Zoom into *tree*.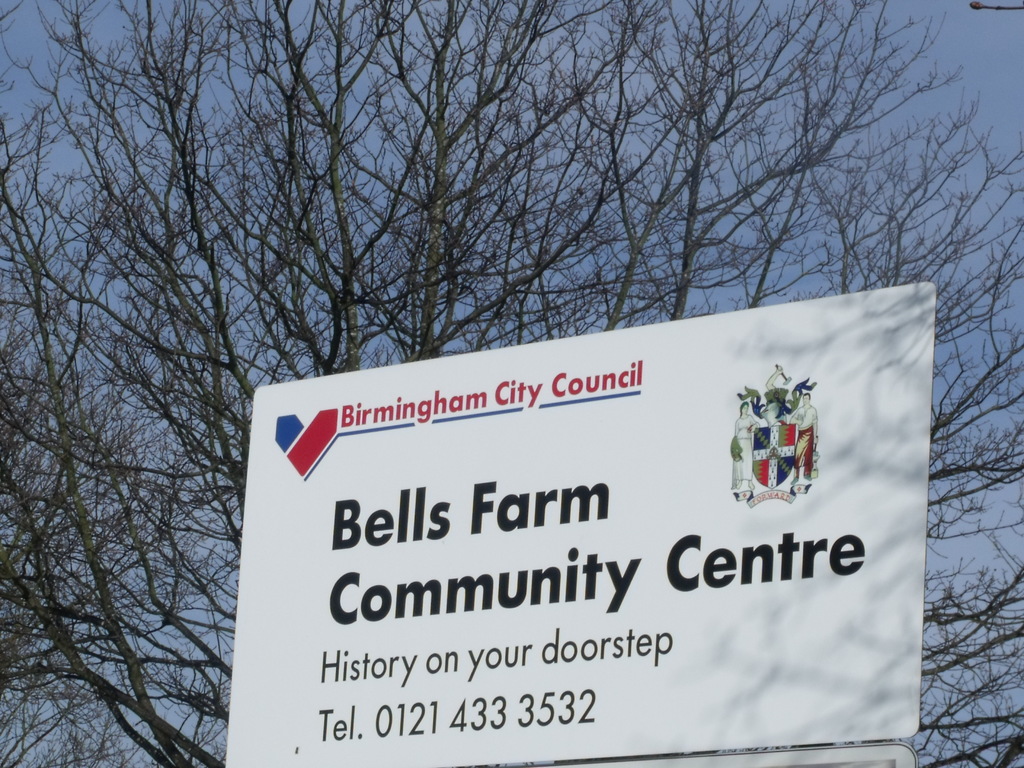
Zoom target: bbox(1, 0, 1023, 767).
